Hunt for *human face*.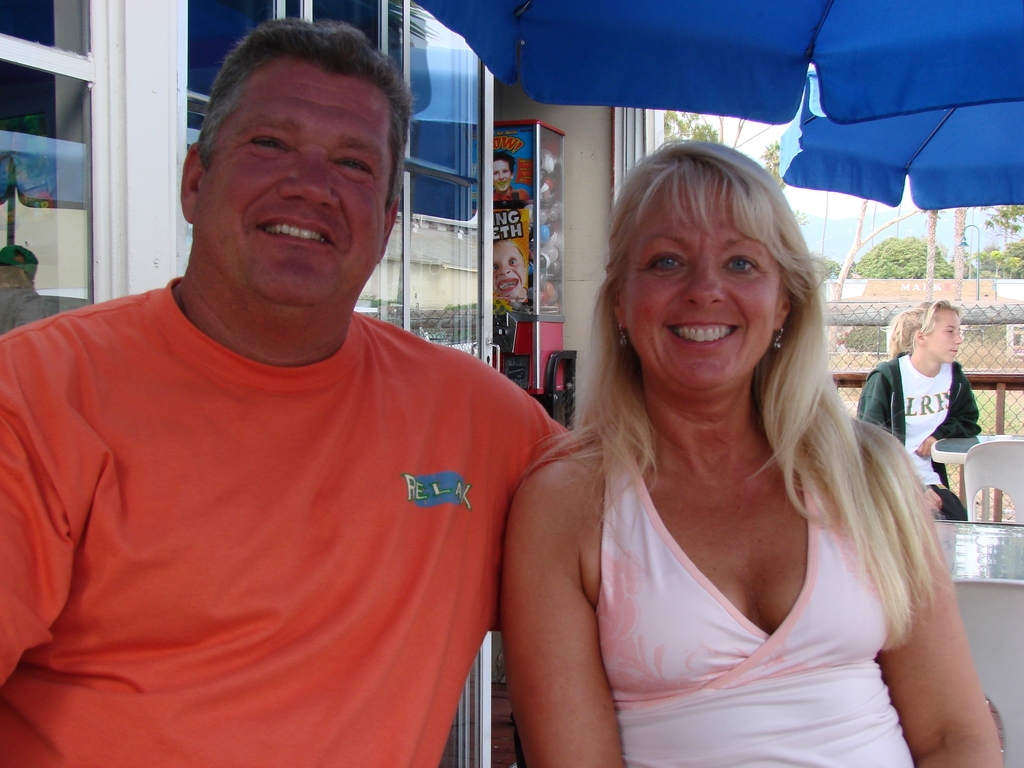
Hunted down at select_region(200, 89, 386, 302).
